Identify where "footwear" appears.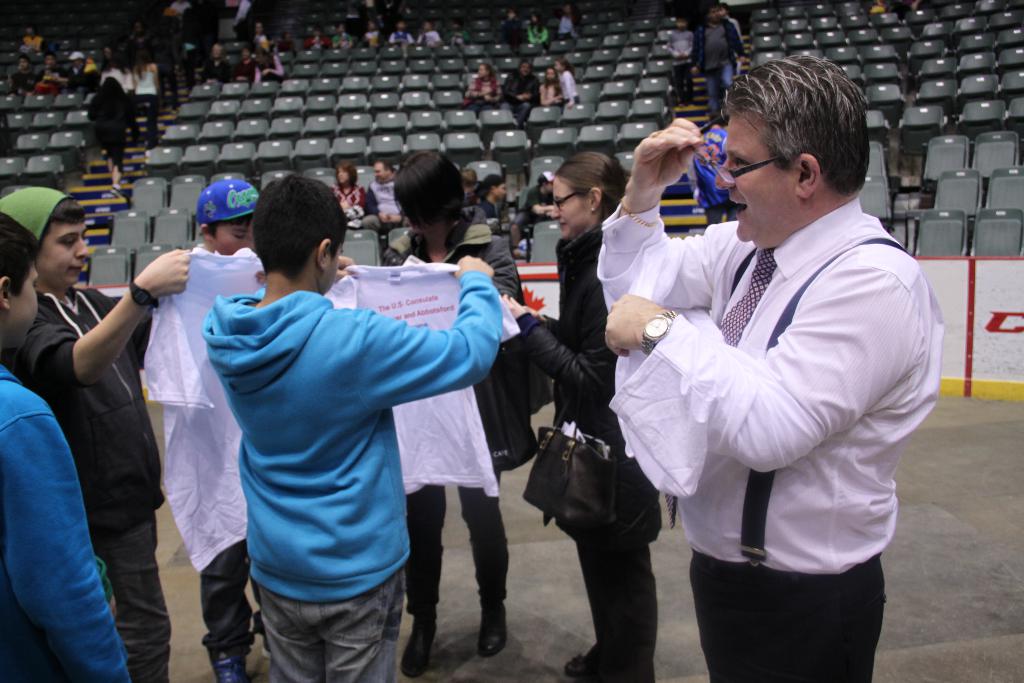
Appears at pyautogui.locateOnScreen(257, 632, 278, 664).
